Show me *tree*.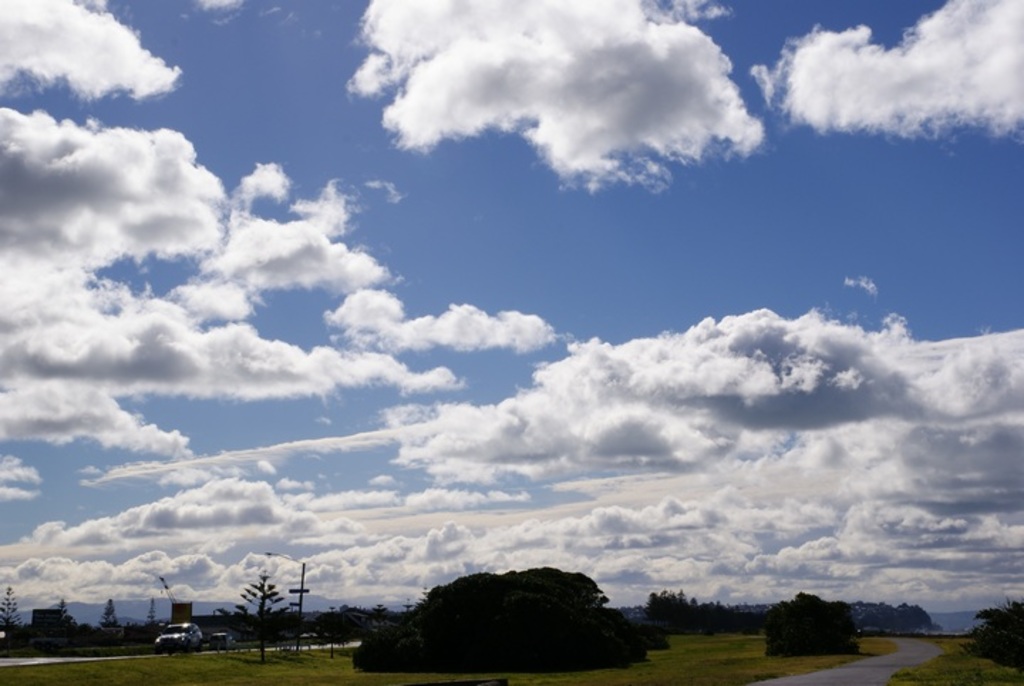
*tree* is here: rect(964, 596, 1023, 672).
